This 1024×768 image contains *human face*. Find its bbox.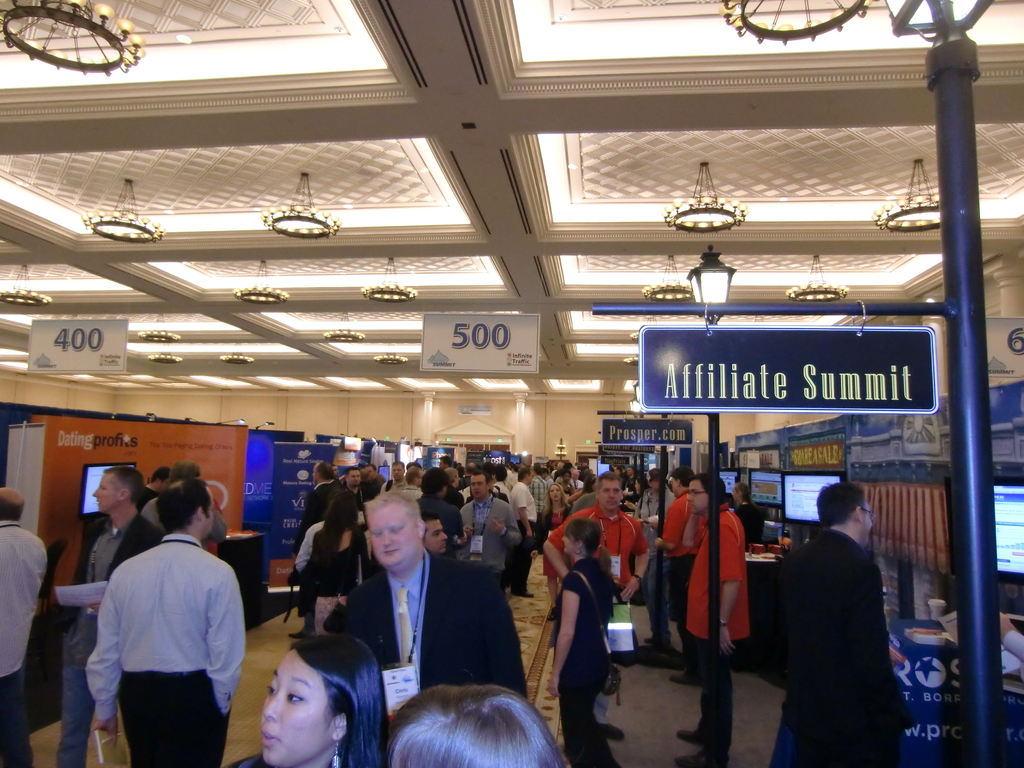
691:484:705:511.
